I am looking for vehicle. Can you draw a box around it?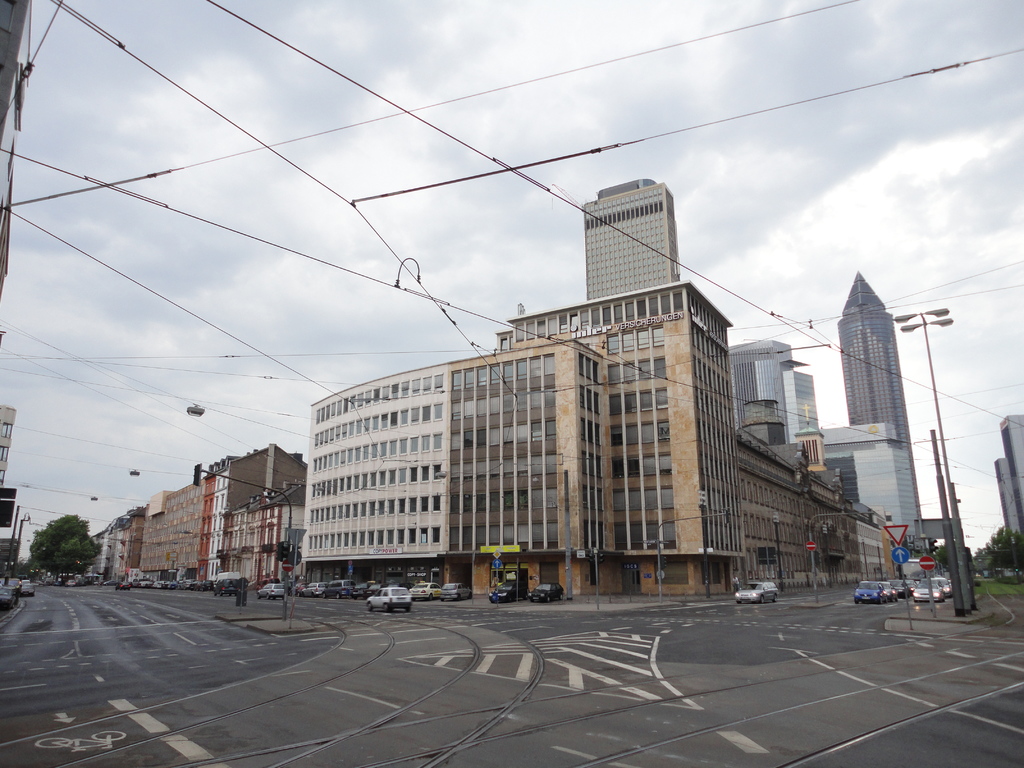
Sure, the bounding box is rect(935, 578, 952, 598).
